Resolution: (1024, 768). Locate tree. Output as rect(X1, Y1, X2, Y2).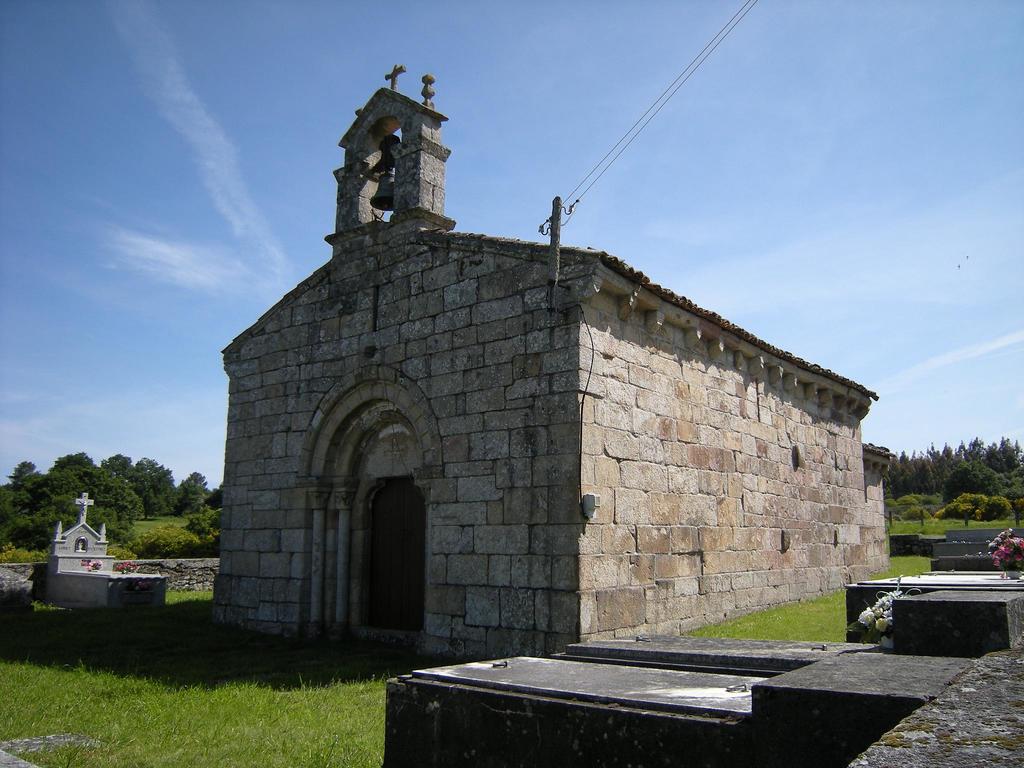
rect(98, 450, 147, 502).
